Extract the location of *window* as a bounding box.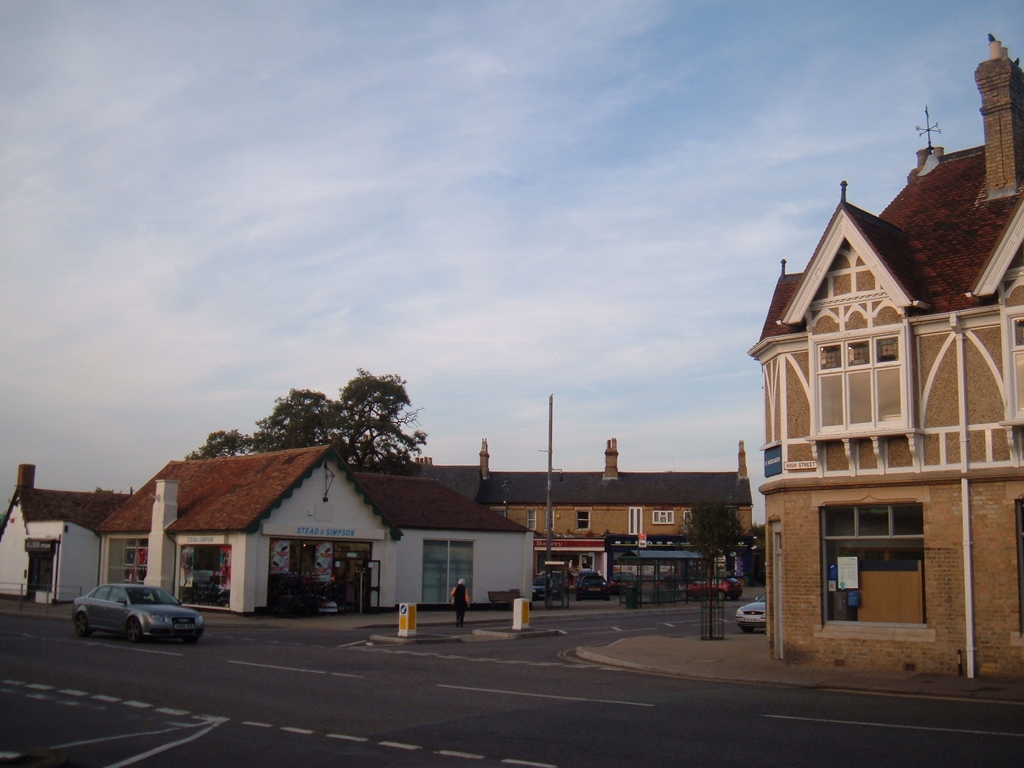
682,509,698,529.
